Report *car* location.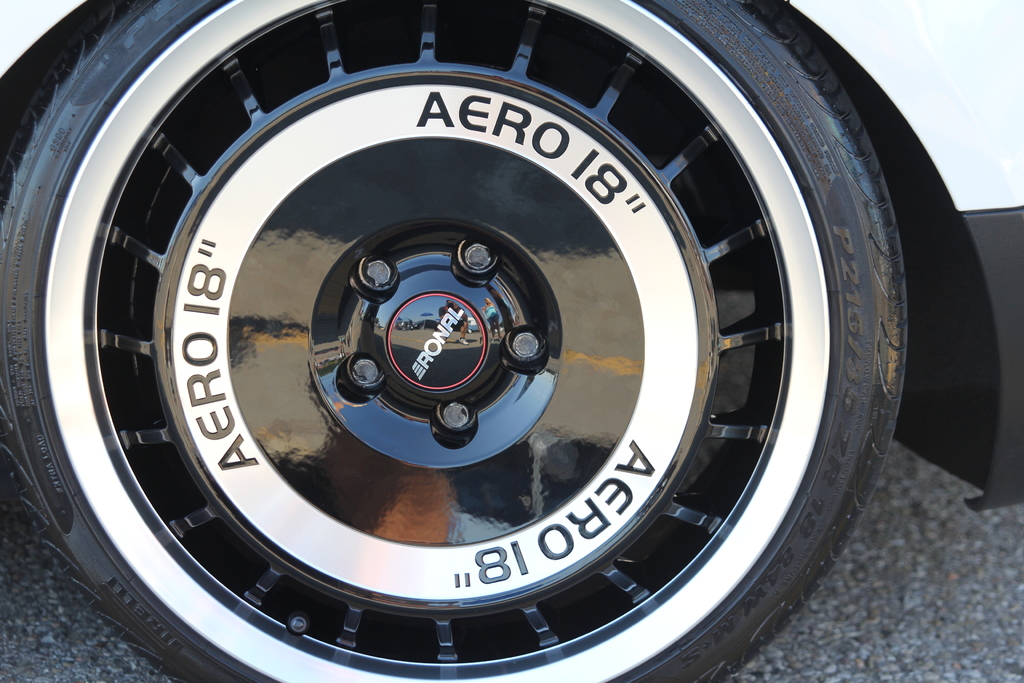
Report: detection(0, 0, 1023, 680).
